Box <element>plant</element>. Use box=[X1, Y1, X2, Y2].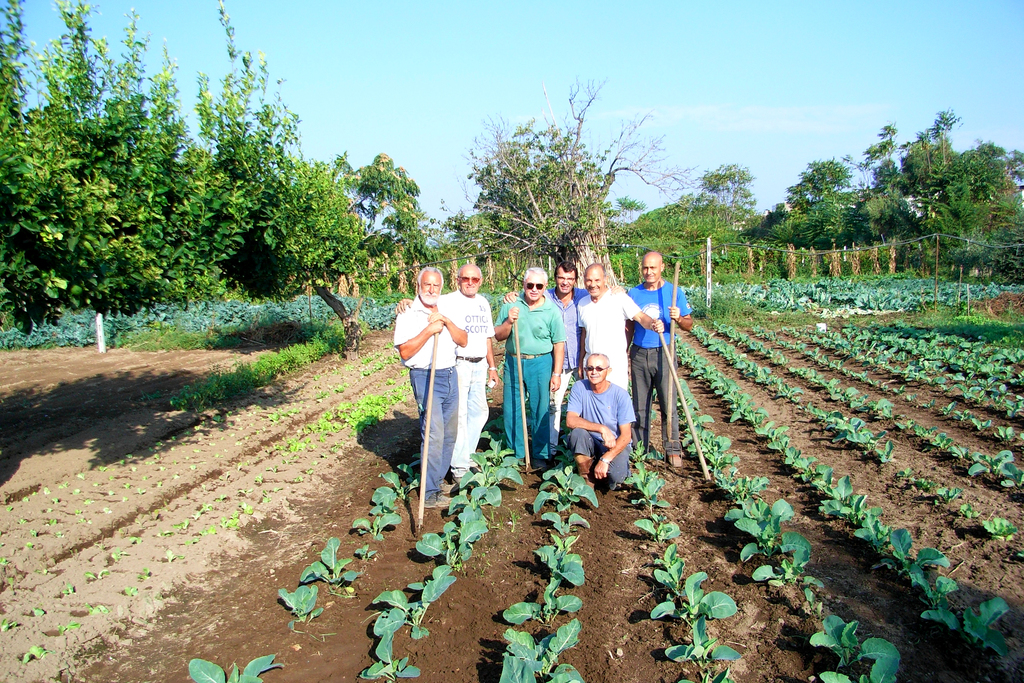
box=[256, 491, 269, 503].
